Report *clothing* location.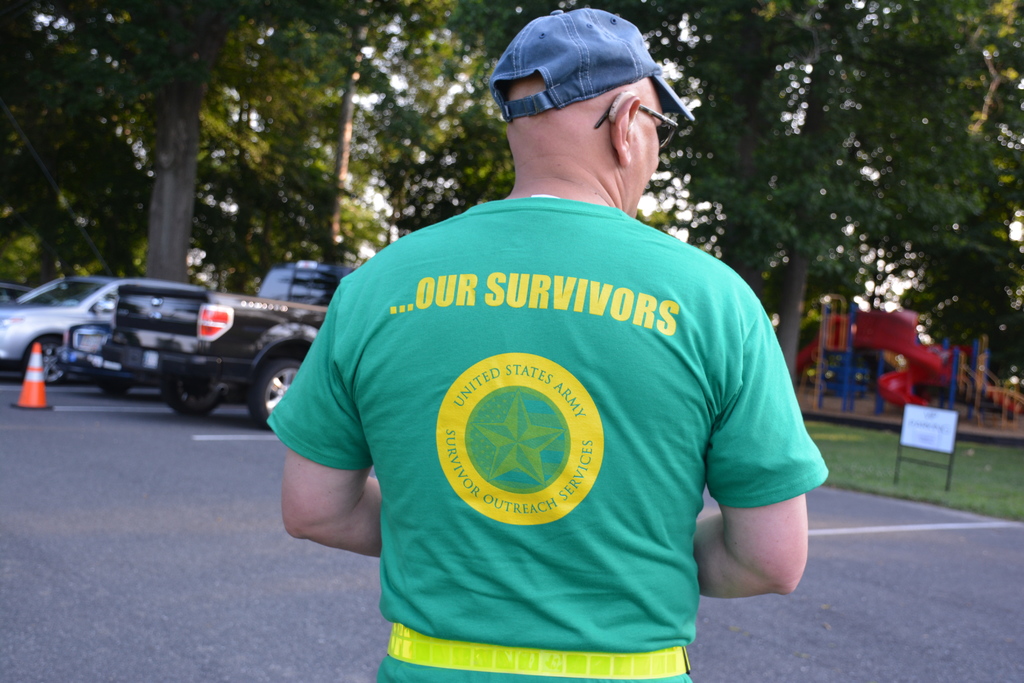
Report: [x1=289, y1=133, x2=808, y2=648].
